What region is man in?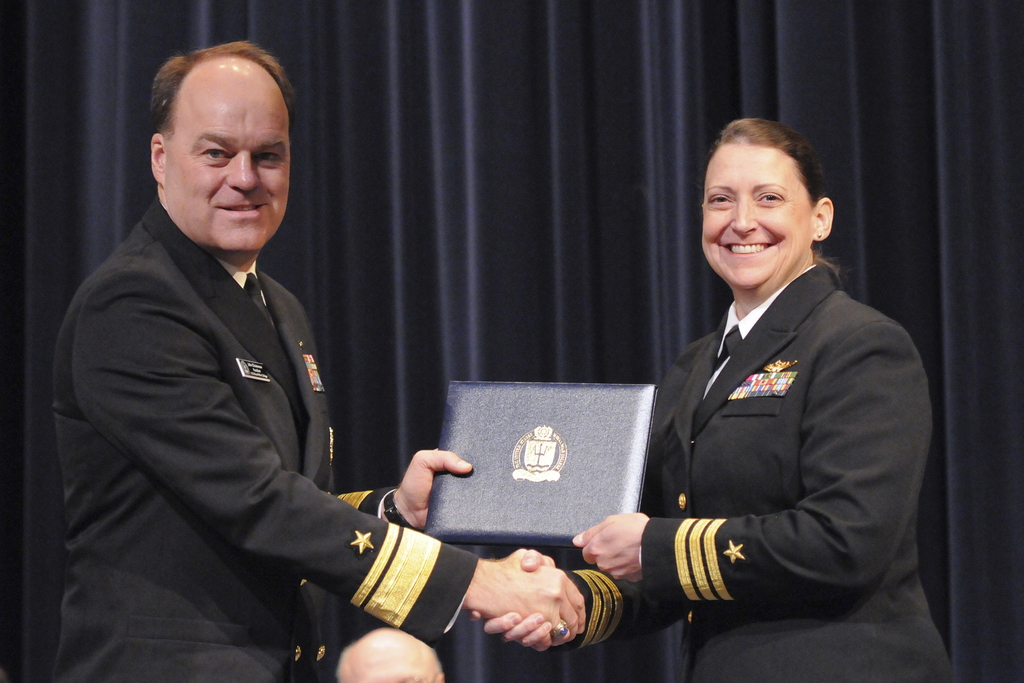
l=63, t=53, r=456, b=662.
